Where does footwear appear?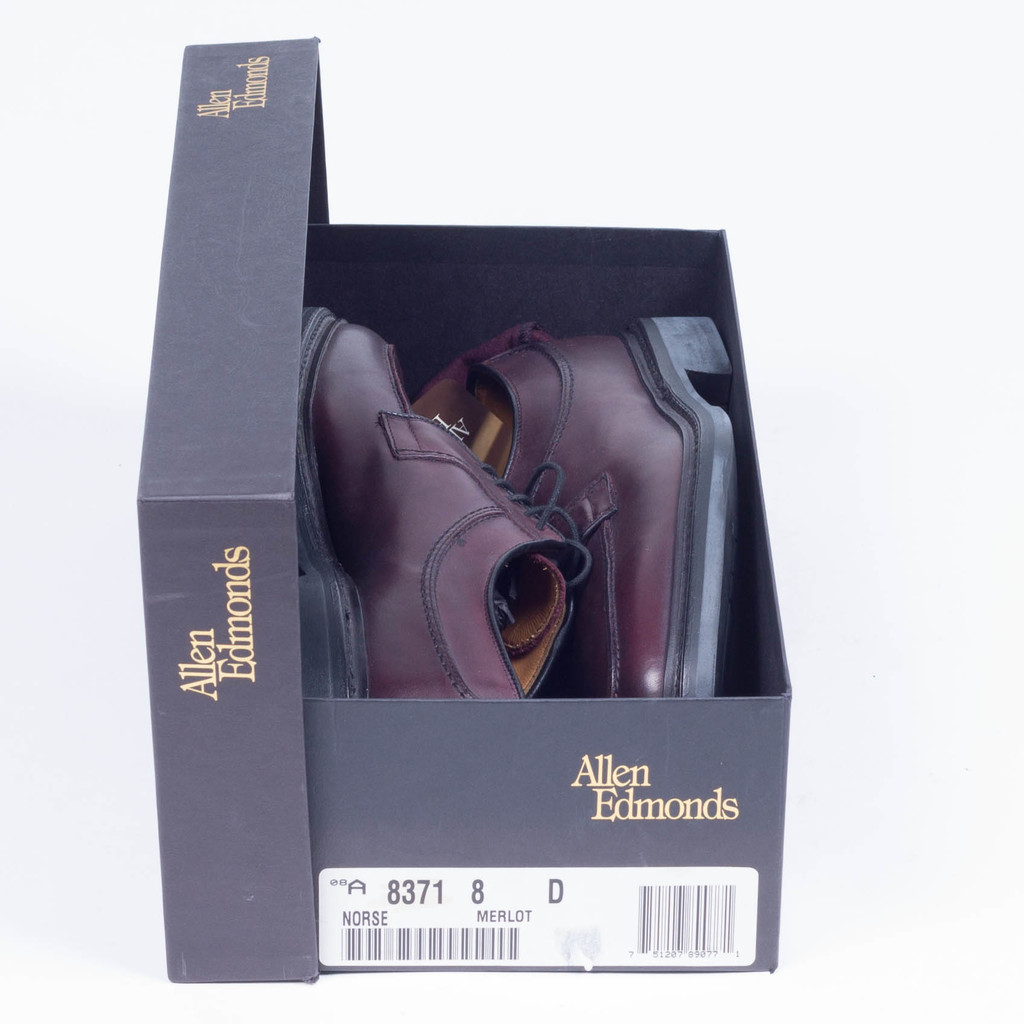
Appears at region(305, 316, 593, 712).
